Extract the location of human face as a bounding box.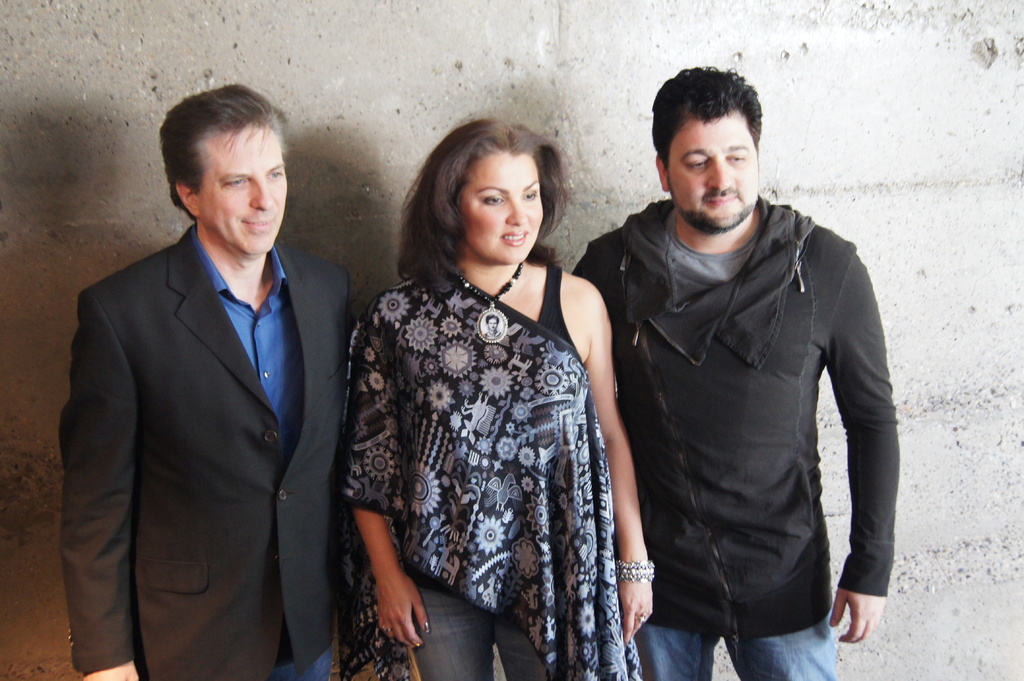
x1=459 y1=154 x2=540 y2=266.
